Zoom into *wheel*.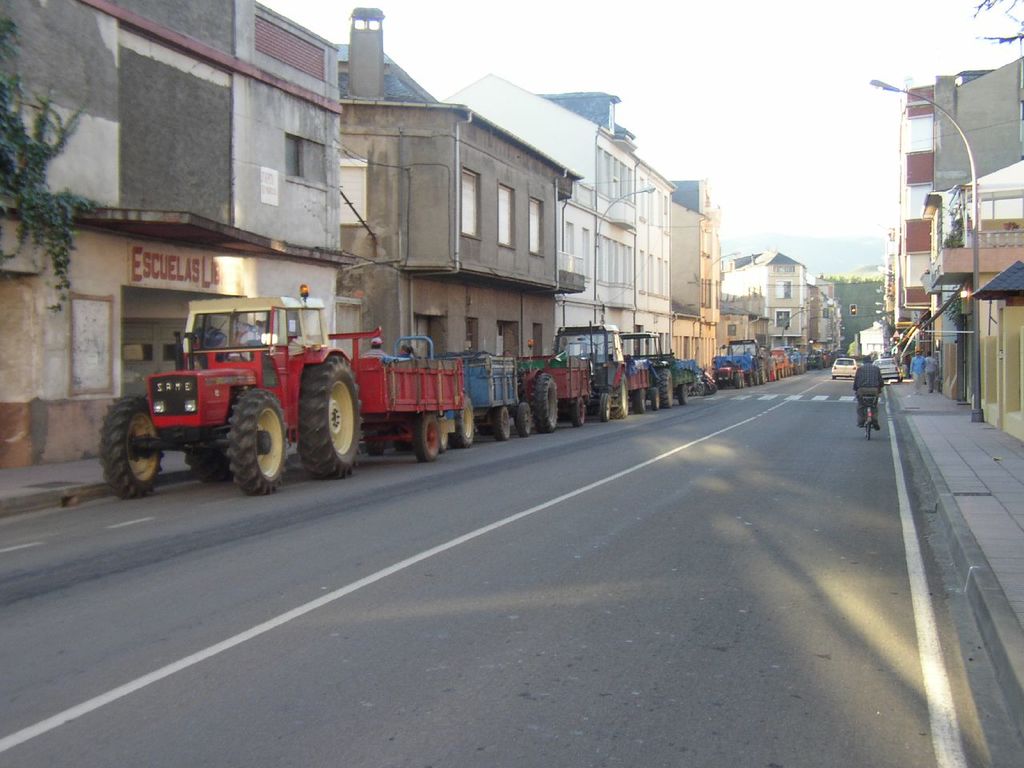
Zoom target: (665, 366, 675, 406).
